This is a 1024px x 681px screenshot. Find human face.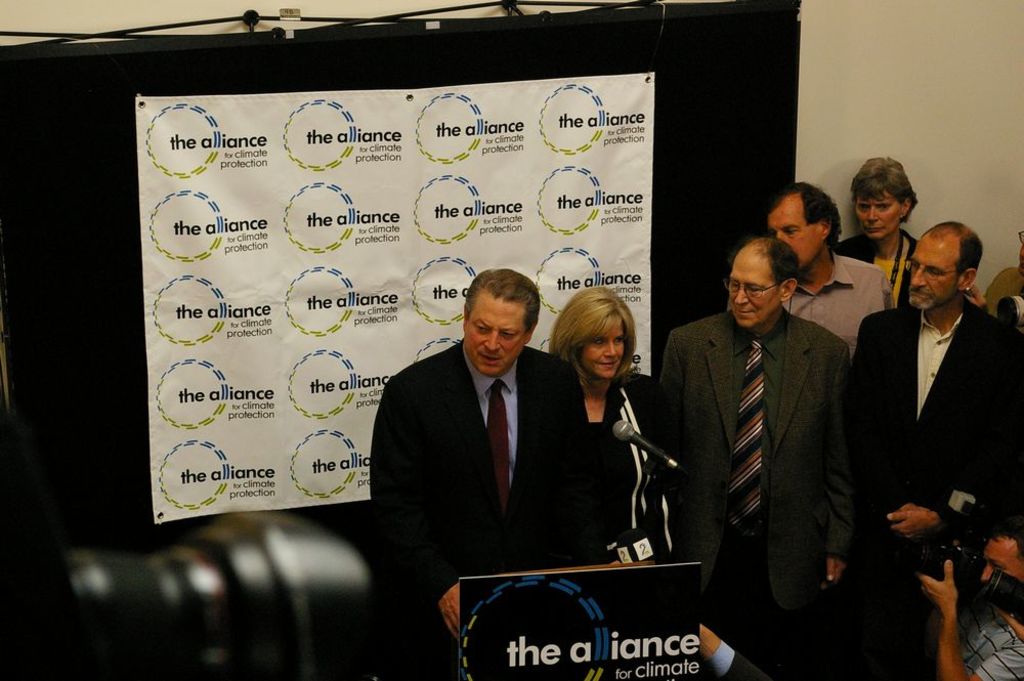
Bounding box: detection(465, 295, 526, 377).
